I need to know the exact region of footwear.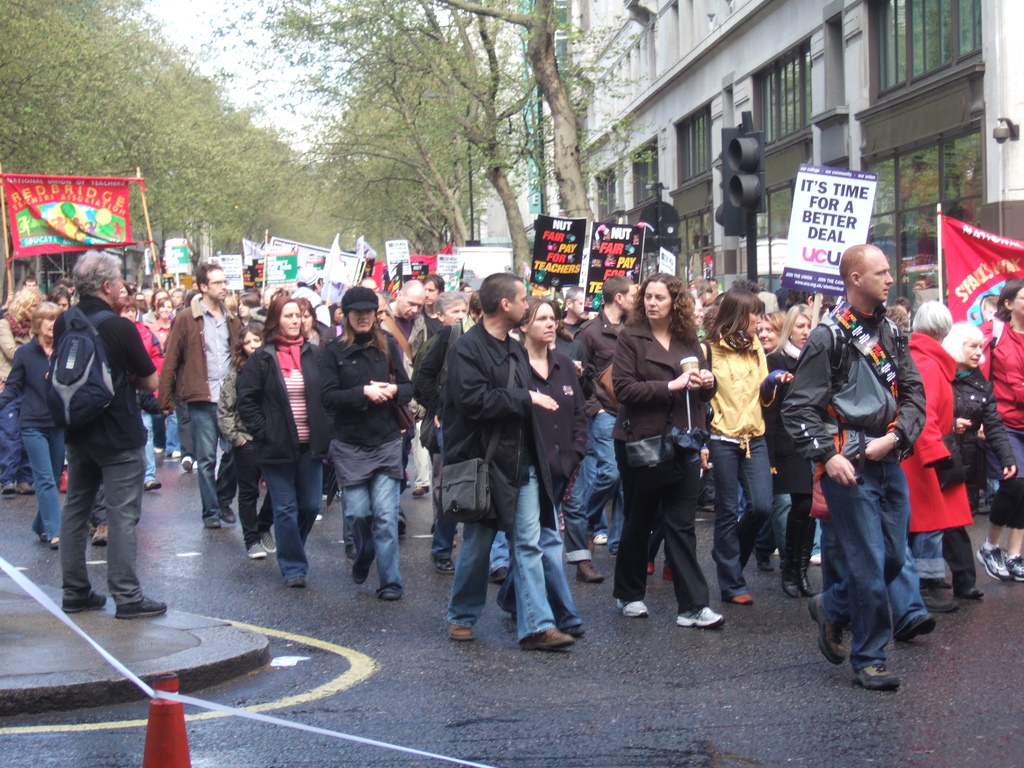
Region: (x1=3, y1=483, x2=17, y2=497).
